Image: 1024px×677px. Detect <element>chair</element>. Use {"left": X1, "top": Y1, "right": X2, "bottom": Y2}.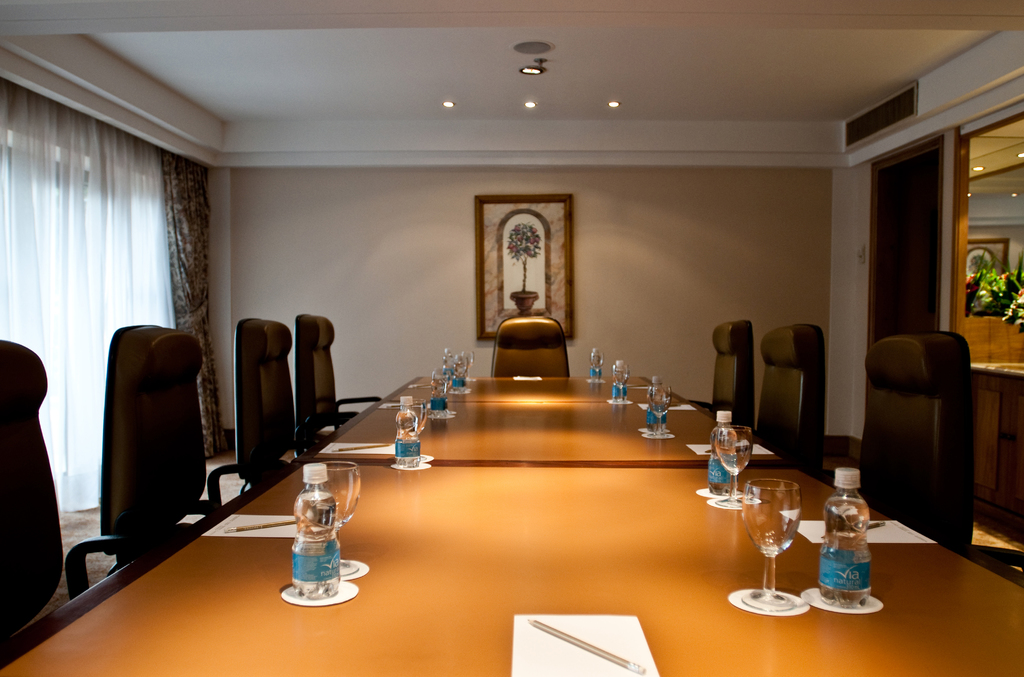
{"left": 954, "top": 547, "right": 1023, "bottom": 592}.
